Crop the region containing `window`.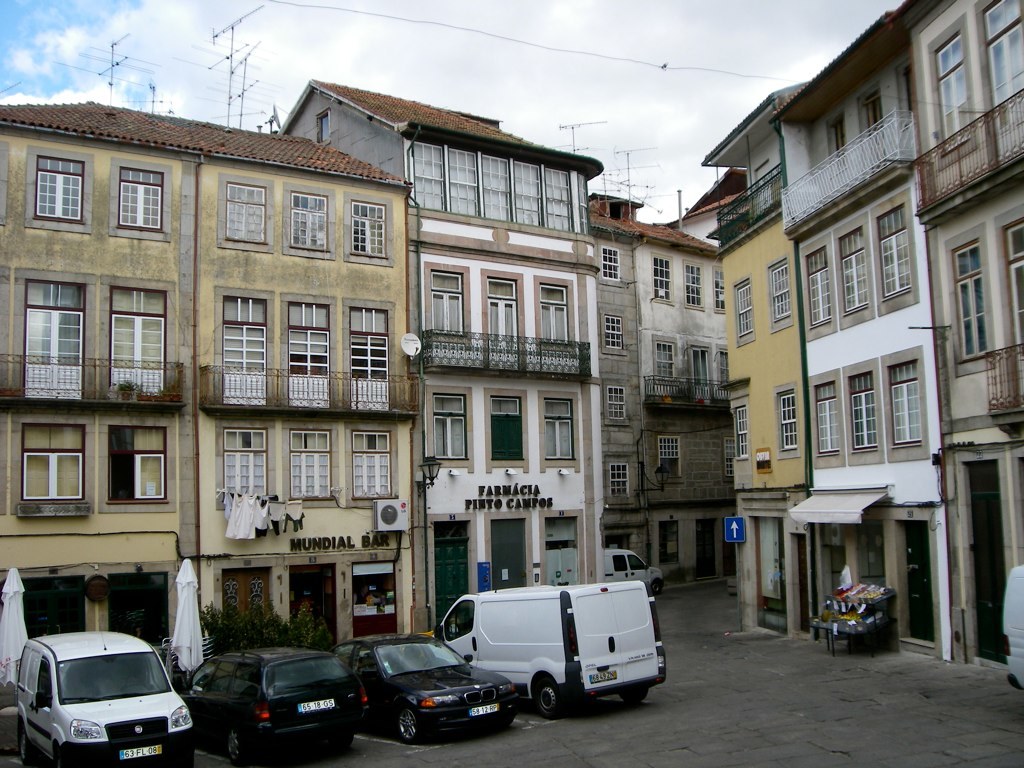
Crop region: [723,433,735,480].
